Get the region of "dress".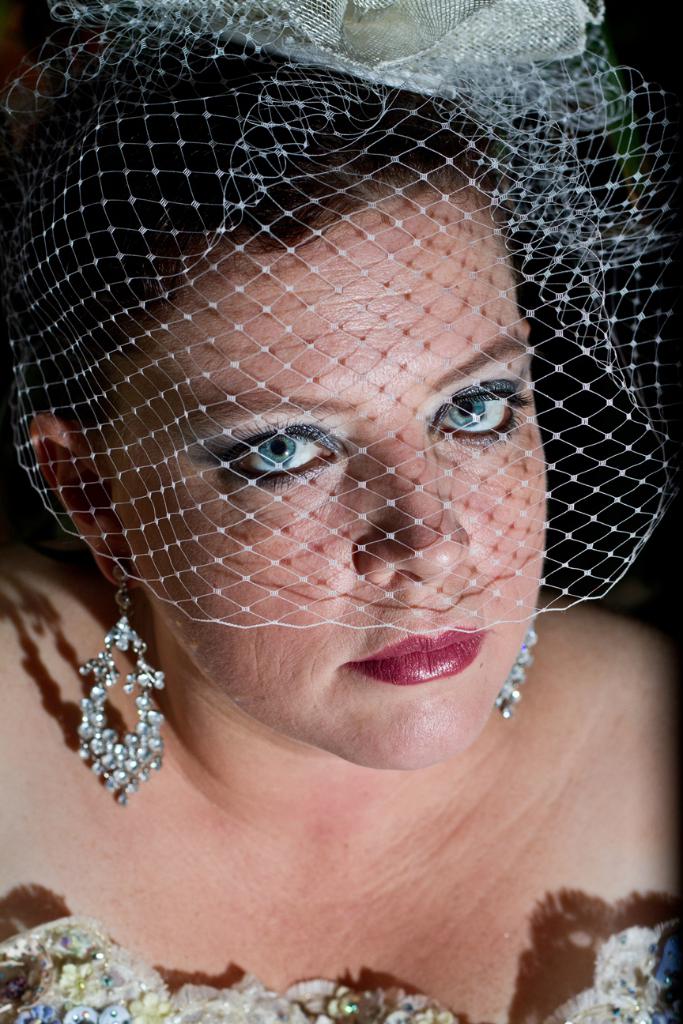
Rect(0, 920, 682, 1023).
